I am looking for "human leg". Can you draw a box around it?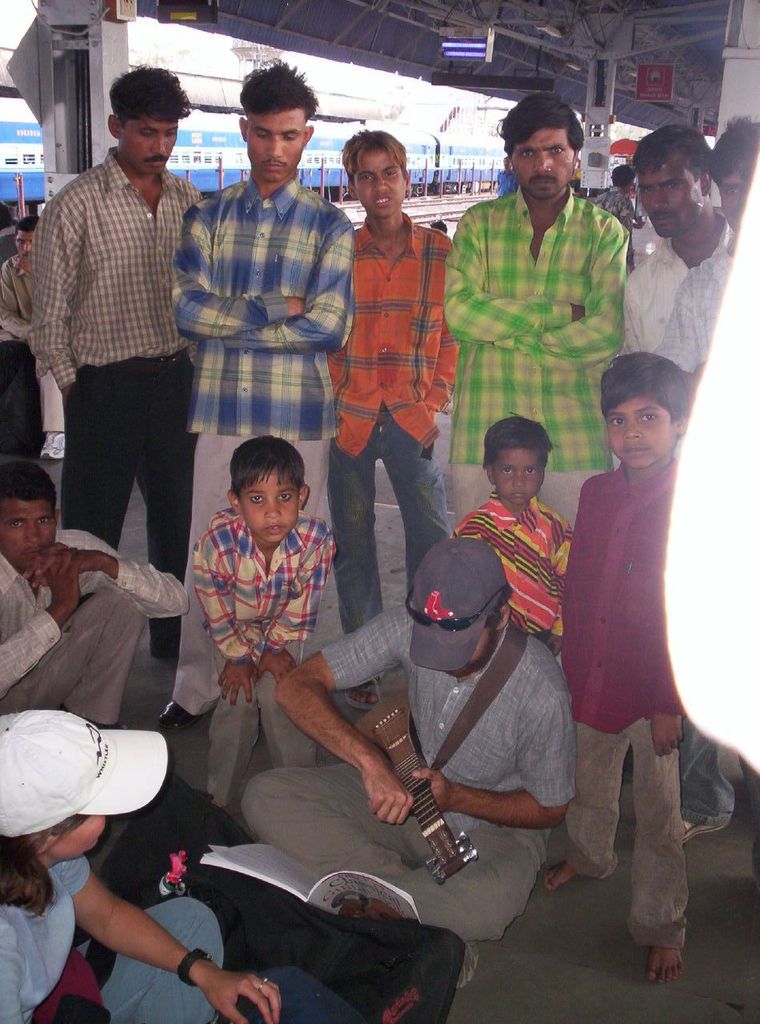
Sure, the bounding box is locate(389, 826, 553, 950).
